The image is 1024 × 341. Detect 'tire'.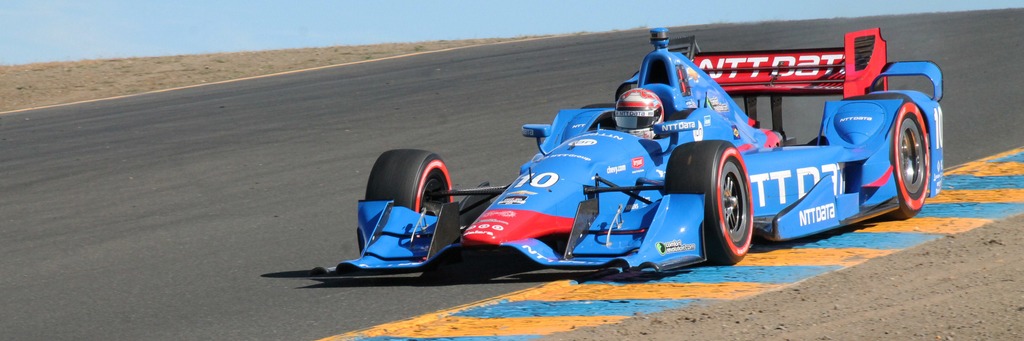
Detection: select_region(667, 140, 755, 261).
